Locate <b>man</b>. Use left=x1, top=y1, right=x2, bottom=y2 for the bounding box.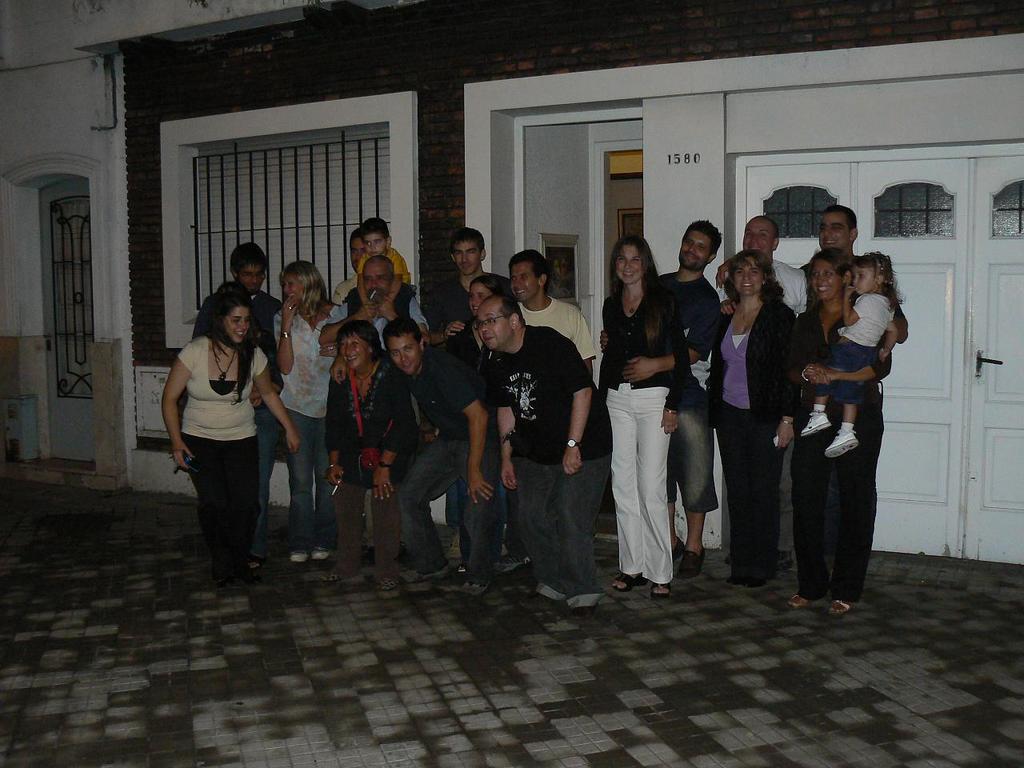
left=711, top=213, right=814, bottom=319.
